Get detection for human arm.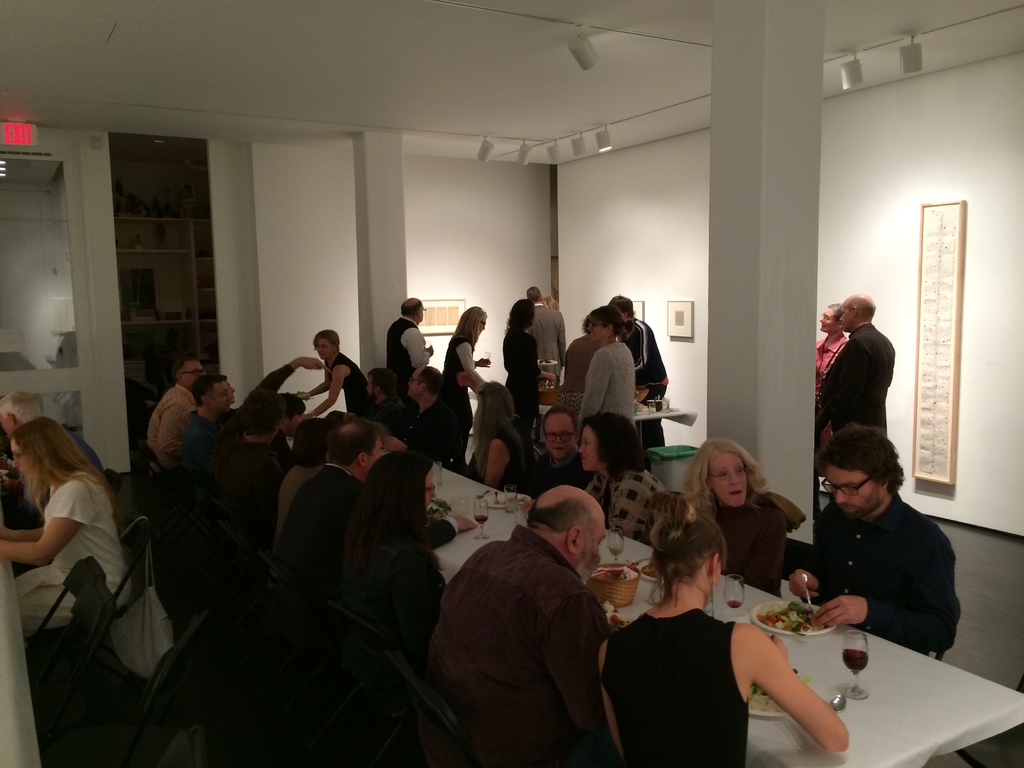
Detection: detection(548, 308, 567, 373).
